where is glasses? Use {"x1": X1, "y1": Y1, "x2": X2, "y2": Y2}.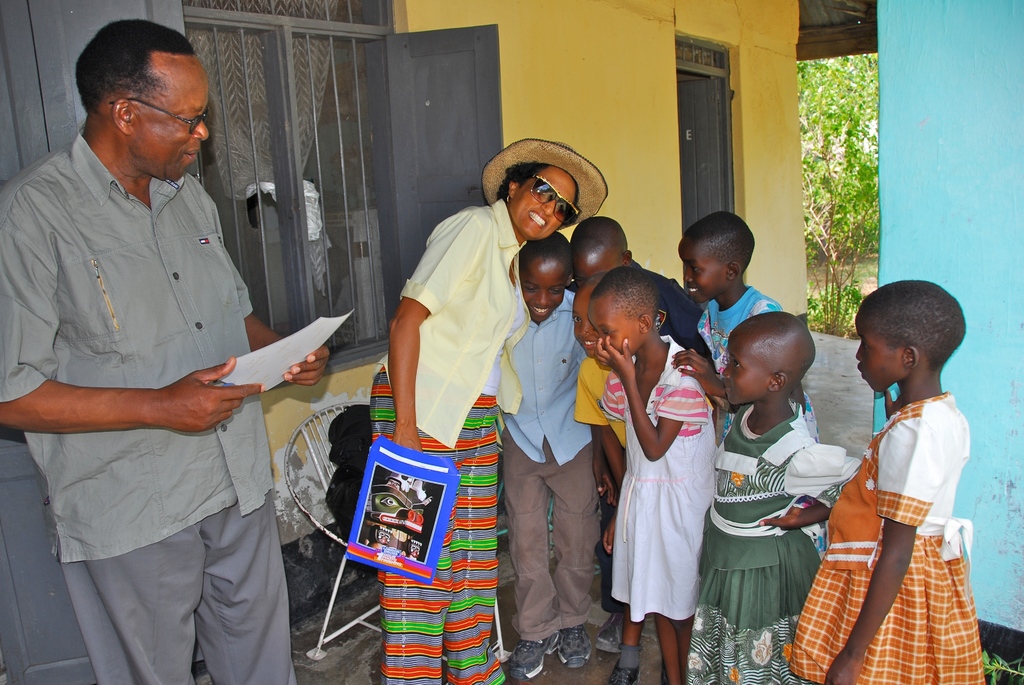
{"x1": 110, "y1": 94, "x2": 210, "y2": 135}.
